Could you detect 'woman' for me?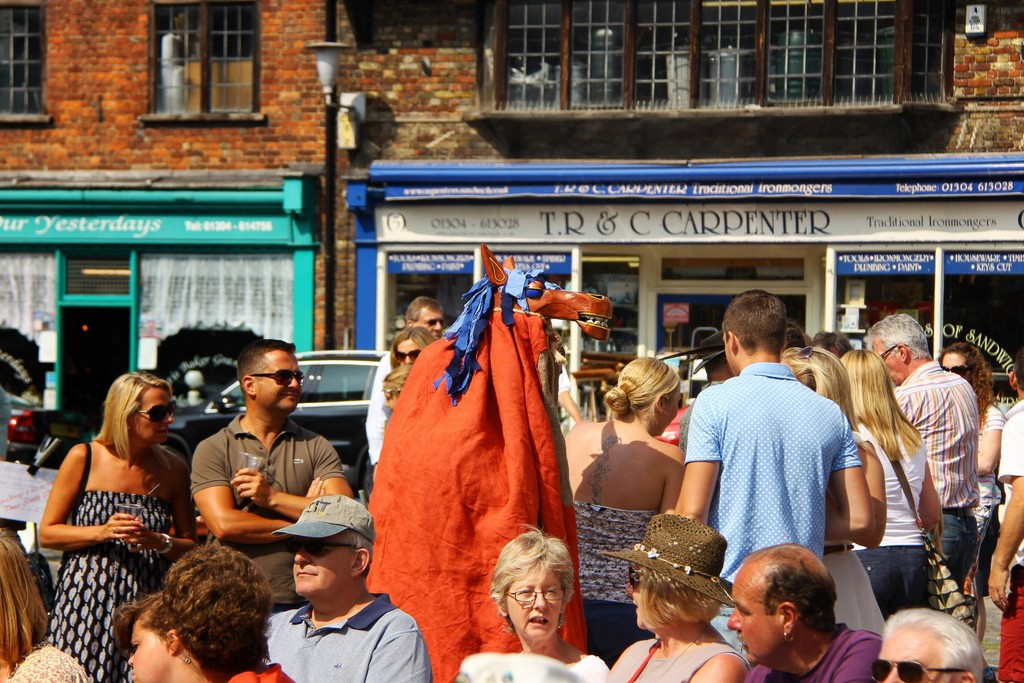
Detection result: [113, 542, 298, 682].
